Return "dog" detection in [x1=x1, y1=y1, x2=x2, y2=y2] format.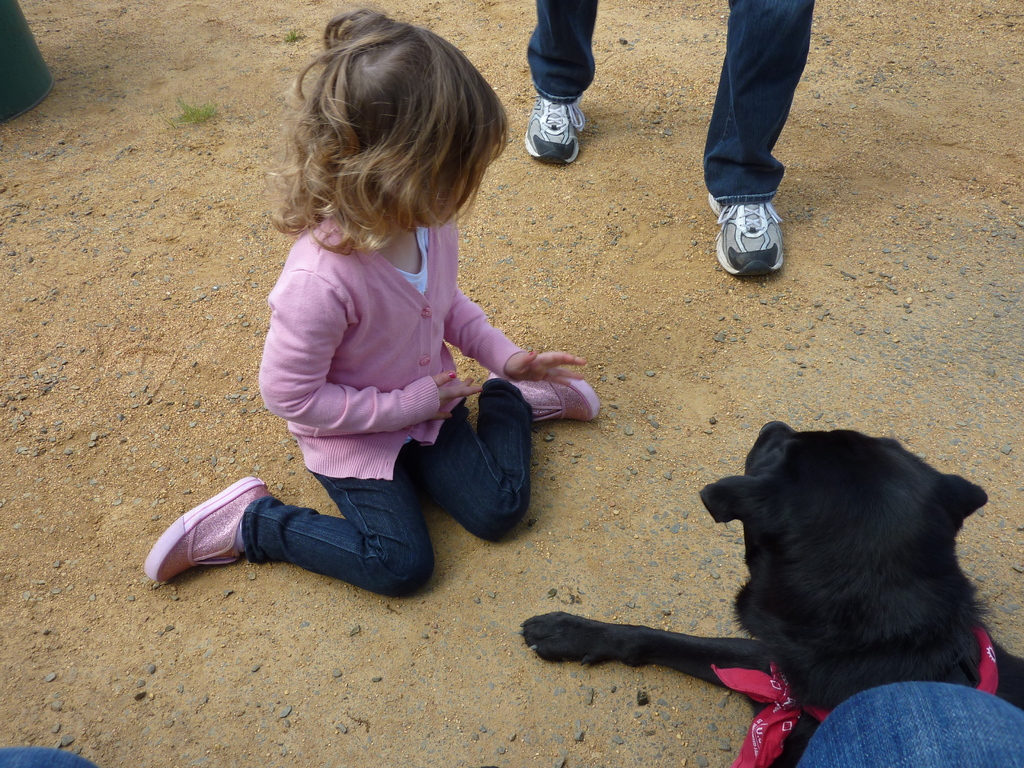
[x1=520, y1=413, x2=1023, y2=767].
